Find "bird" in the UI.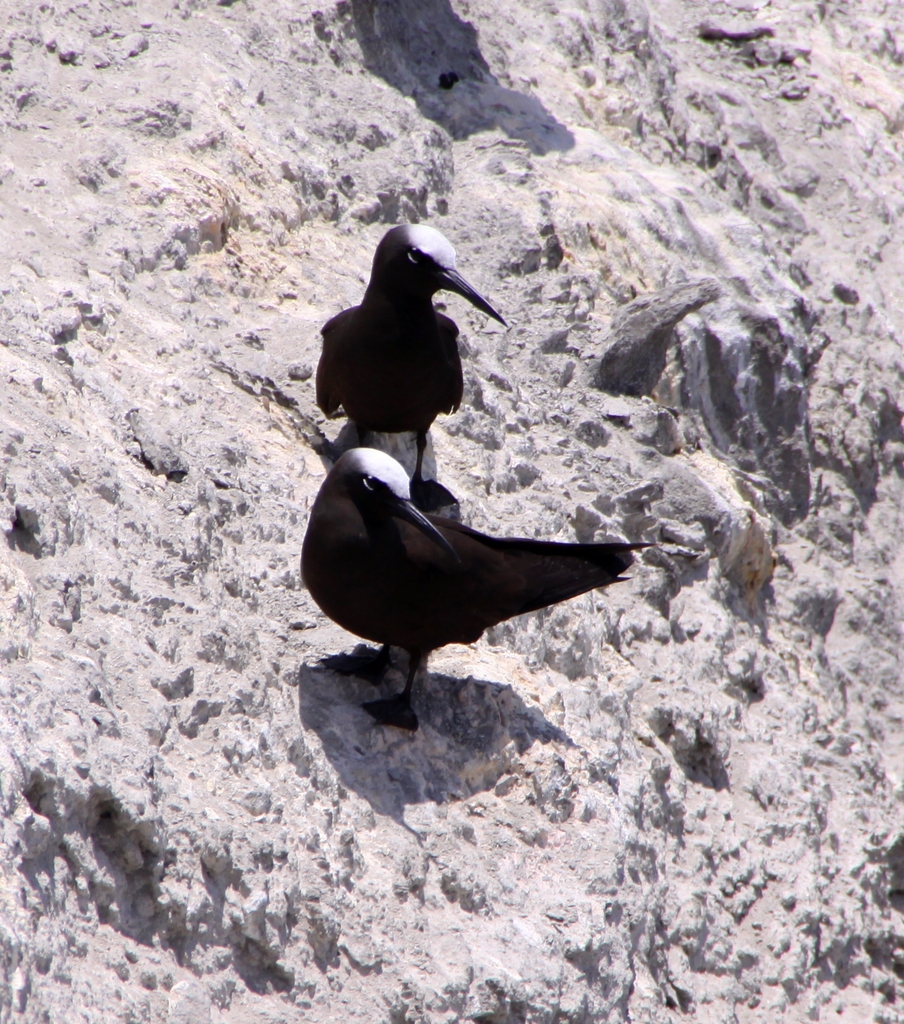
UI element at box=[313, 234, 522, 451].
